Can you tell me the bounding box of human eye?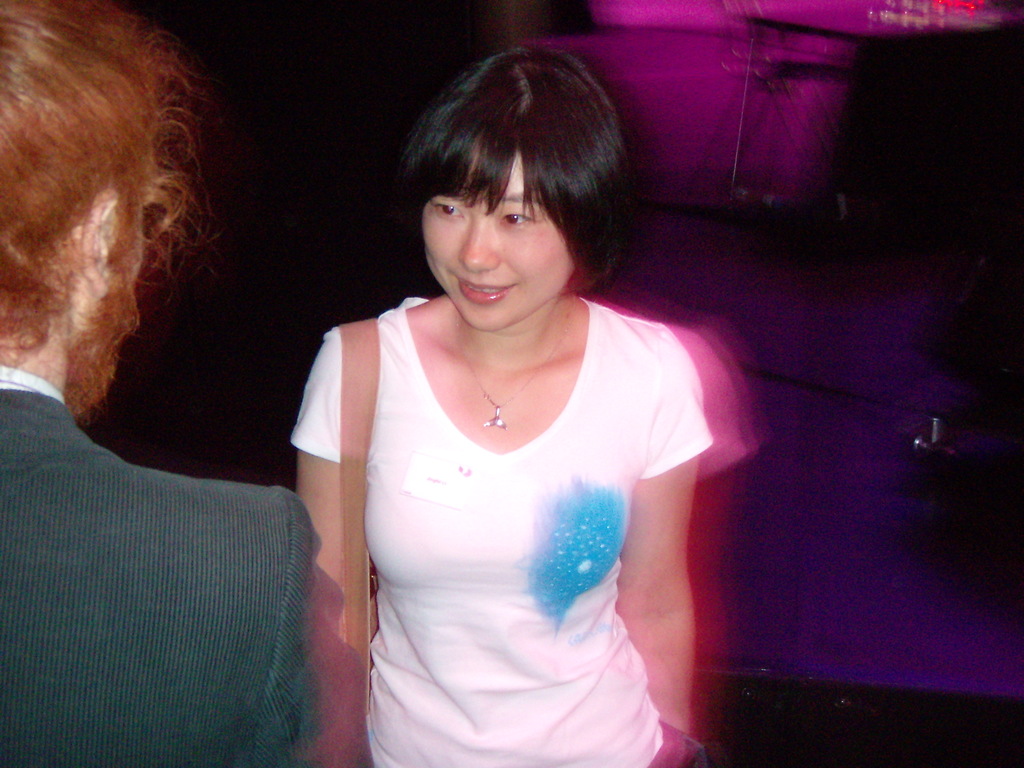
l=429, t=198, r=463, b=221.
